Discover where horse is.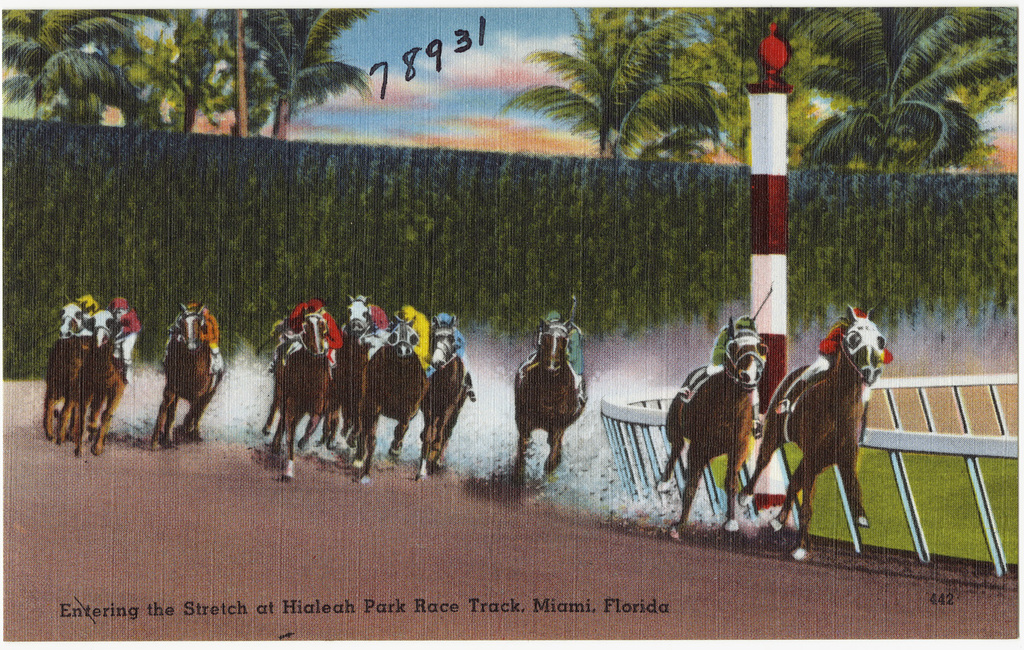
Discovered at <region>737, 320, 885, 557</region>.
